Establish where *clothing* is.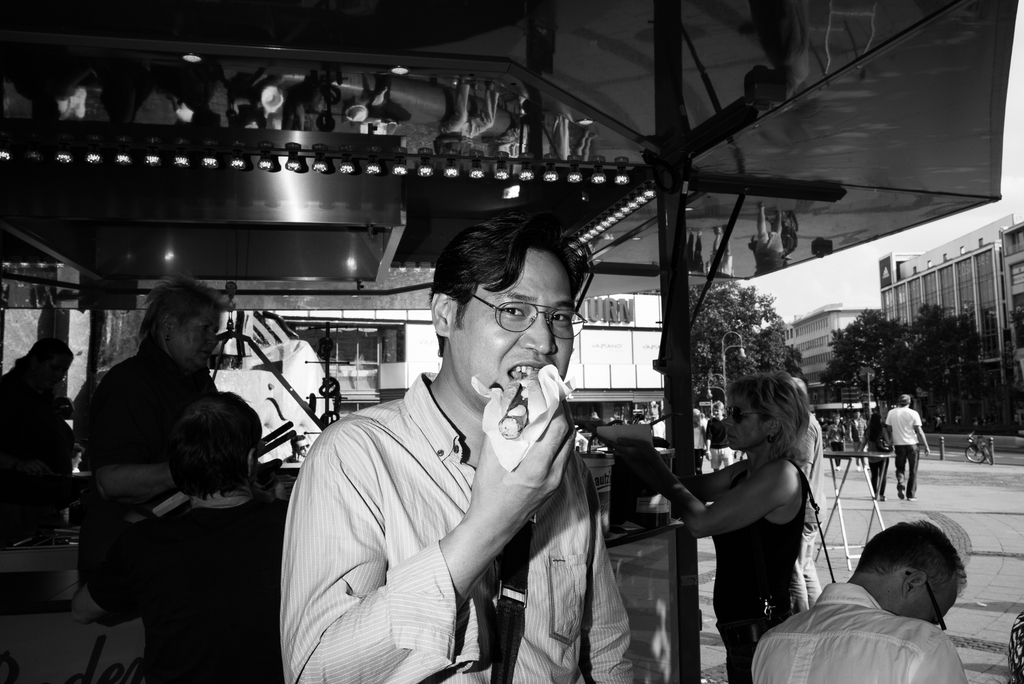
Established at region(707, 415, 739, 469).
